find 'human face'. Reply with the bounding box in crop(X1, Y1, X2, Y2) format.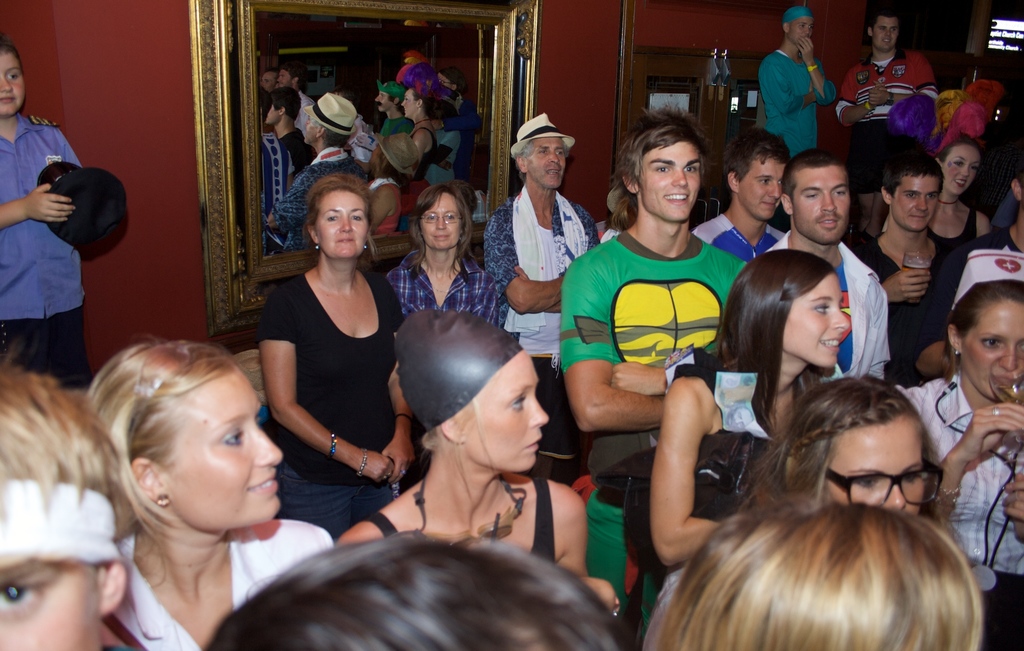
crop(965, 293, 1023, 398).
